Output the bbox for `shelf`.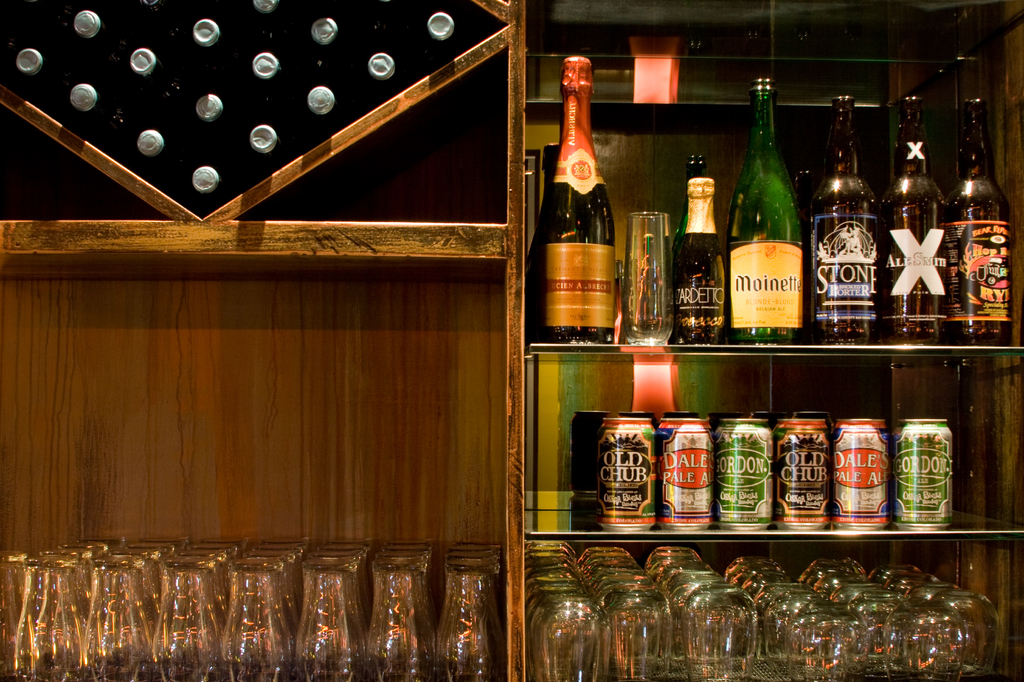
region(0, 255, 513, 681).
